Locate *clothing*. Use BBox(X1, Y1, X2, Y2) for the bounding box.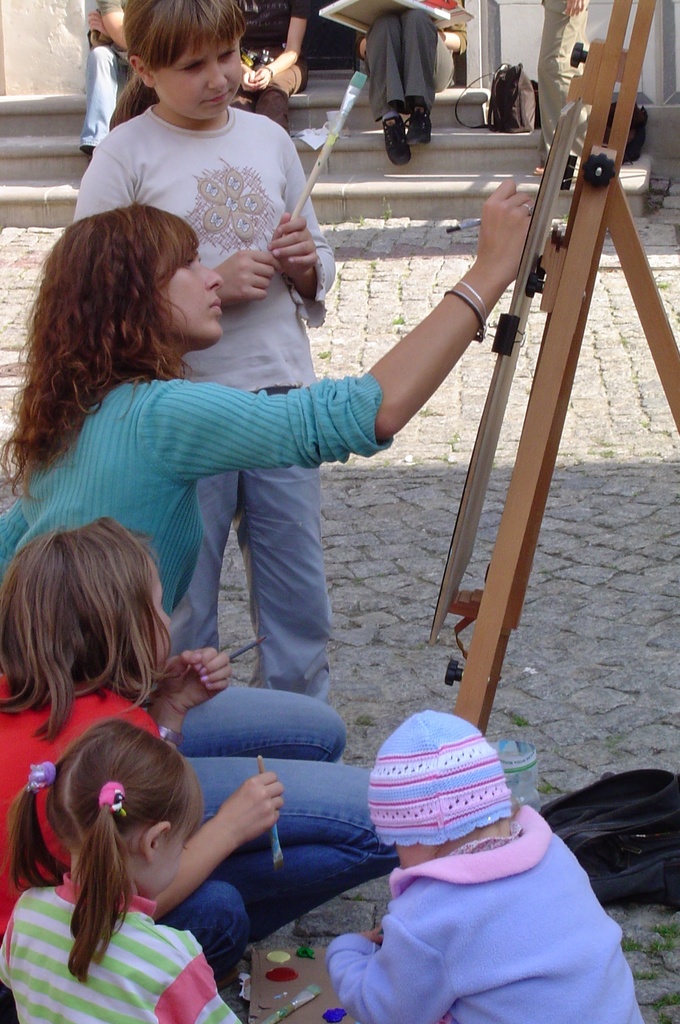
BBox(70, 109, 332, 702).
